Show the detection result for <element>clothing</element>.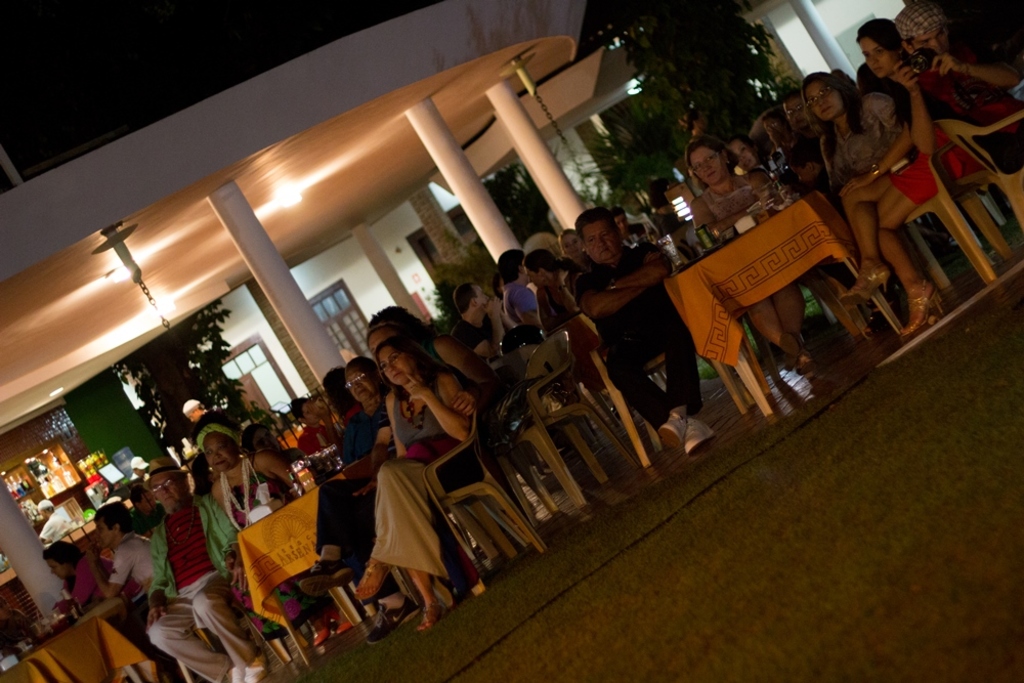
[791, 128, 825, 188].
